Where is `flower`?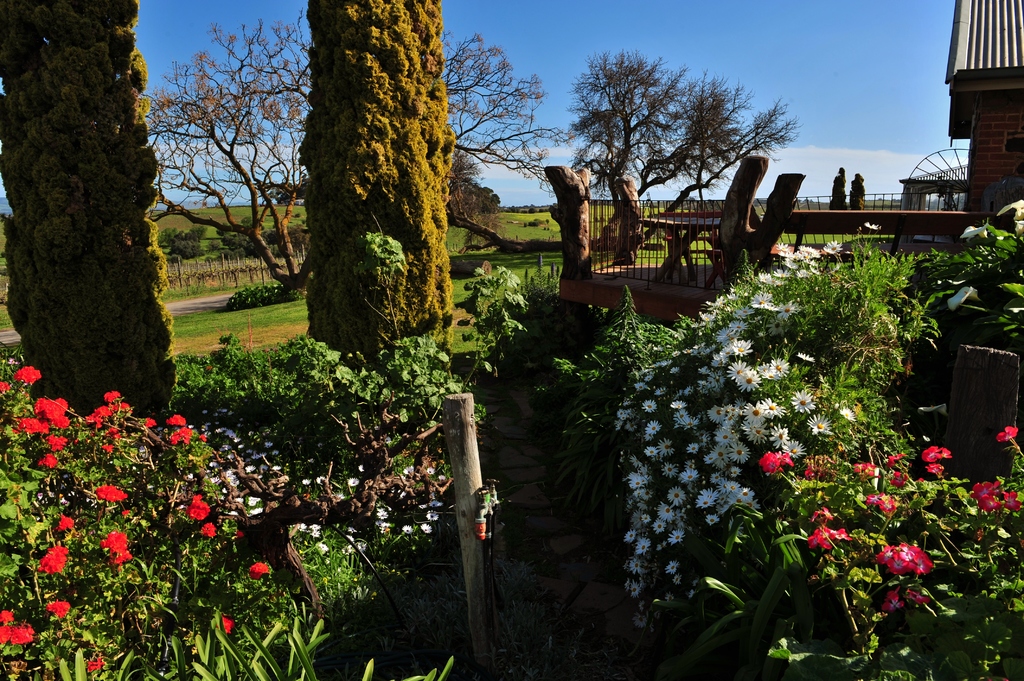
(0,381,13,394).
